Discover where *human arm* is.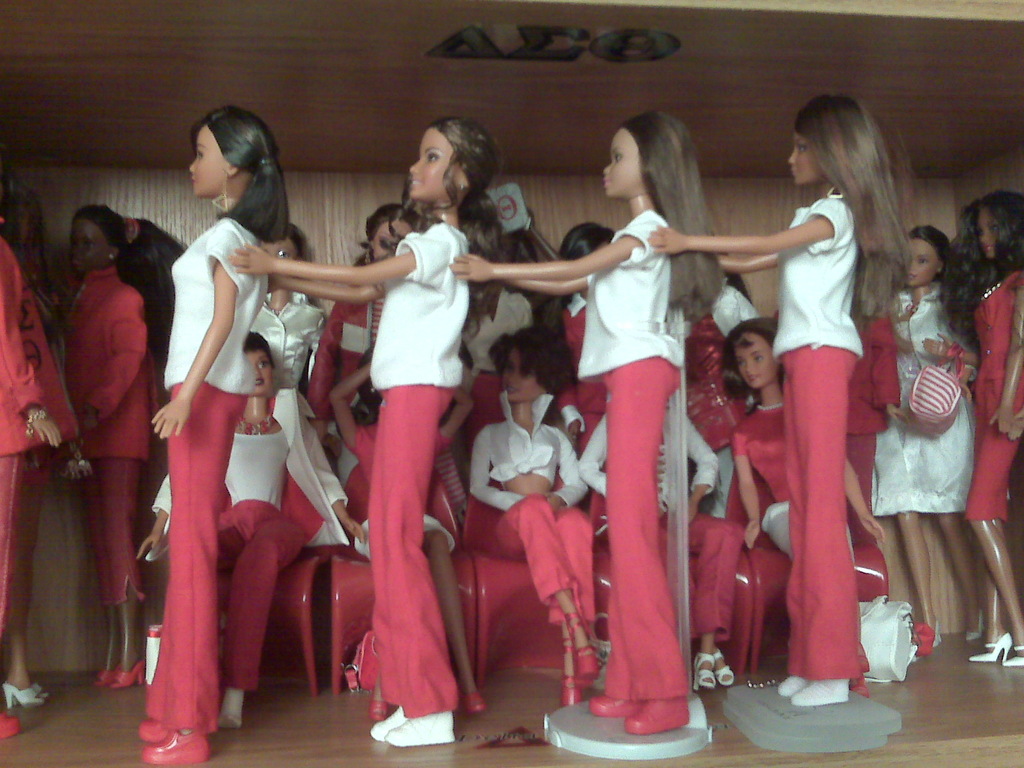
Discovered at (4, 249, 74, 446).
